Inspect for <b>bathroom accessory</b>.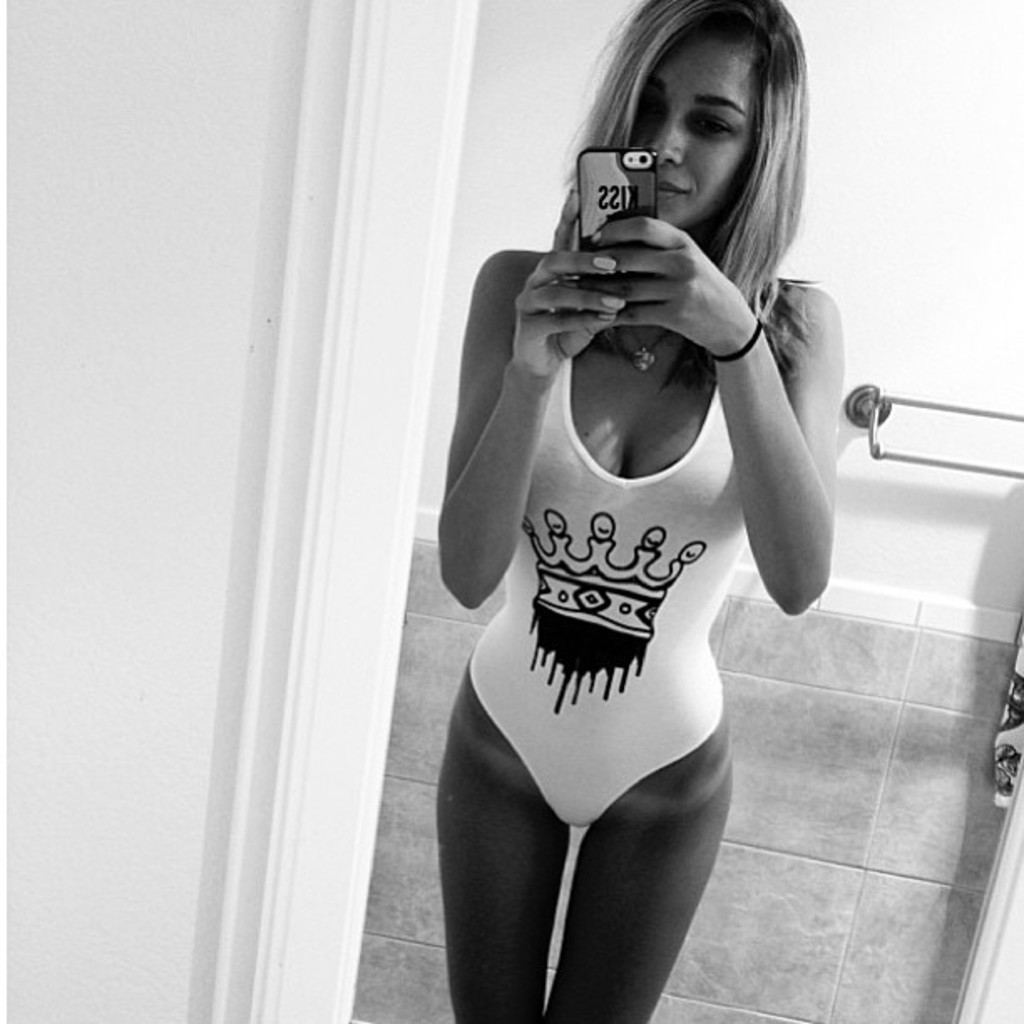
Inspection: [x1=840, y1=383, x2=1022, y2=479].
